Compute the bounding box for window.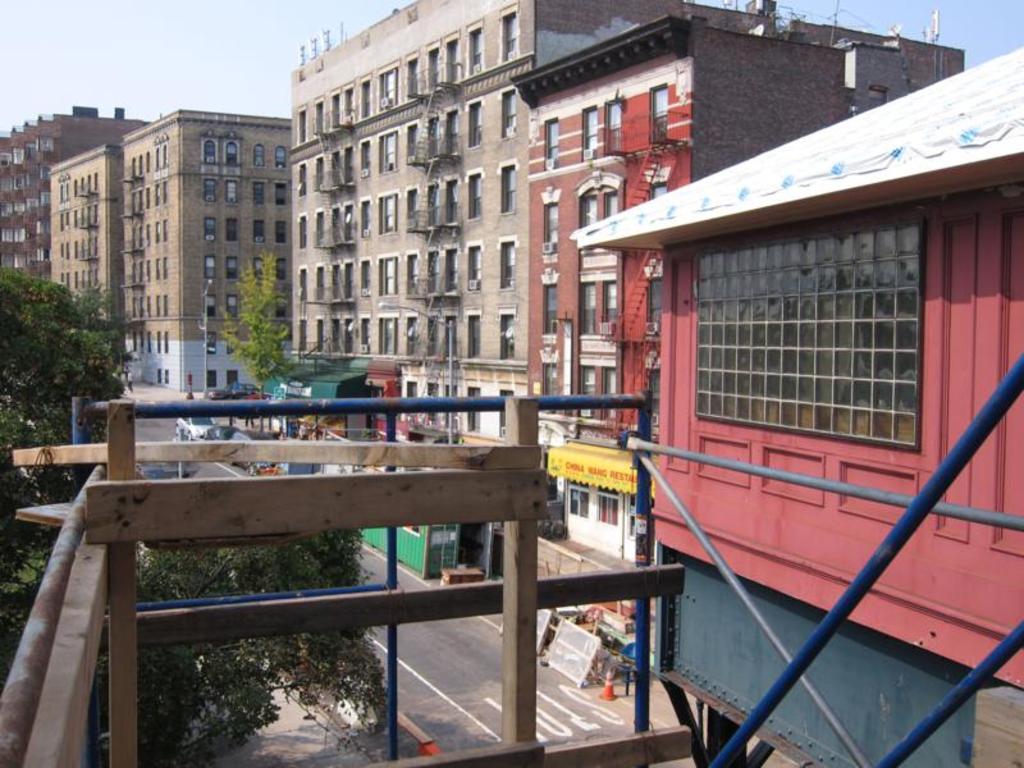
329, 316, 348, 357.
